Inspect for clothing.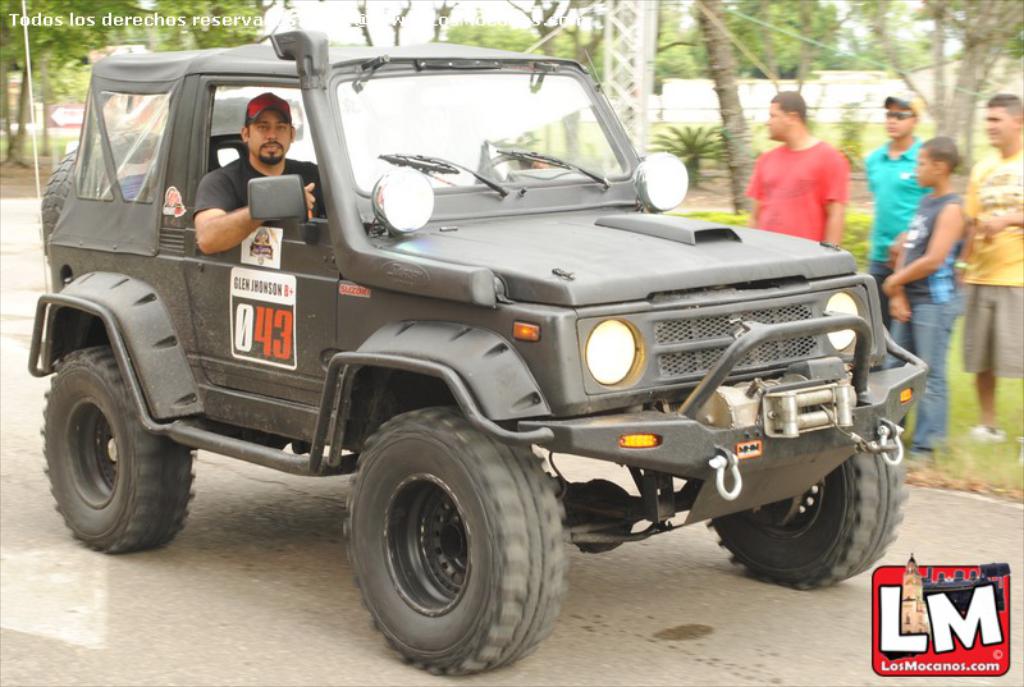
Inspection: (868, 137, 929, 430).
